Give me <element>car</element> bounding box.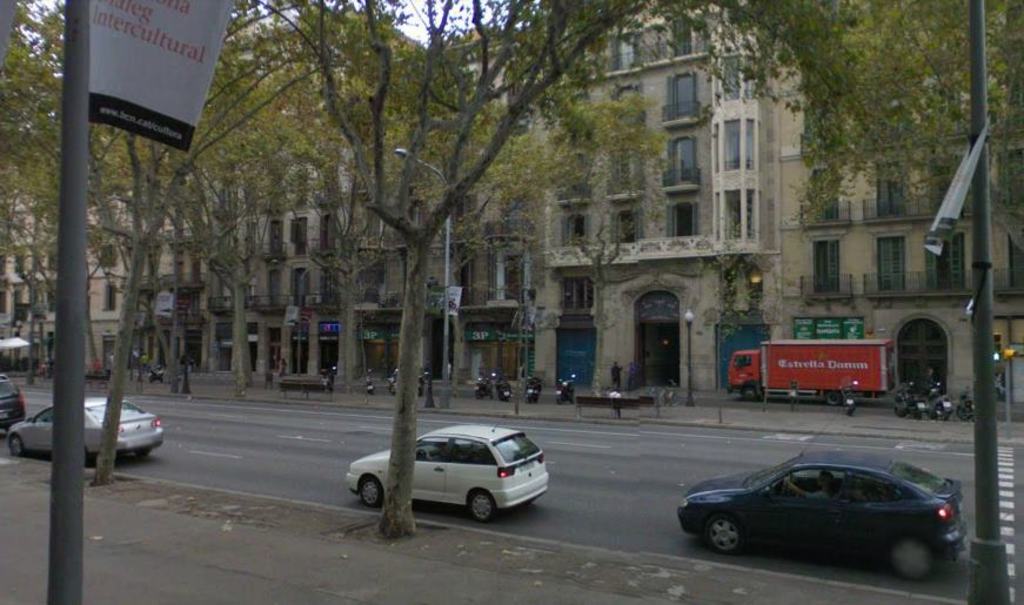
bbox(0, 371, 25, 436).
